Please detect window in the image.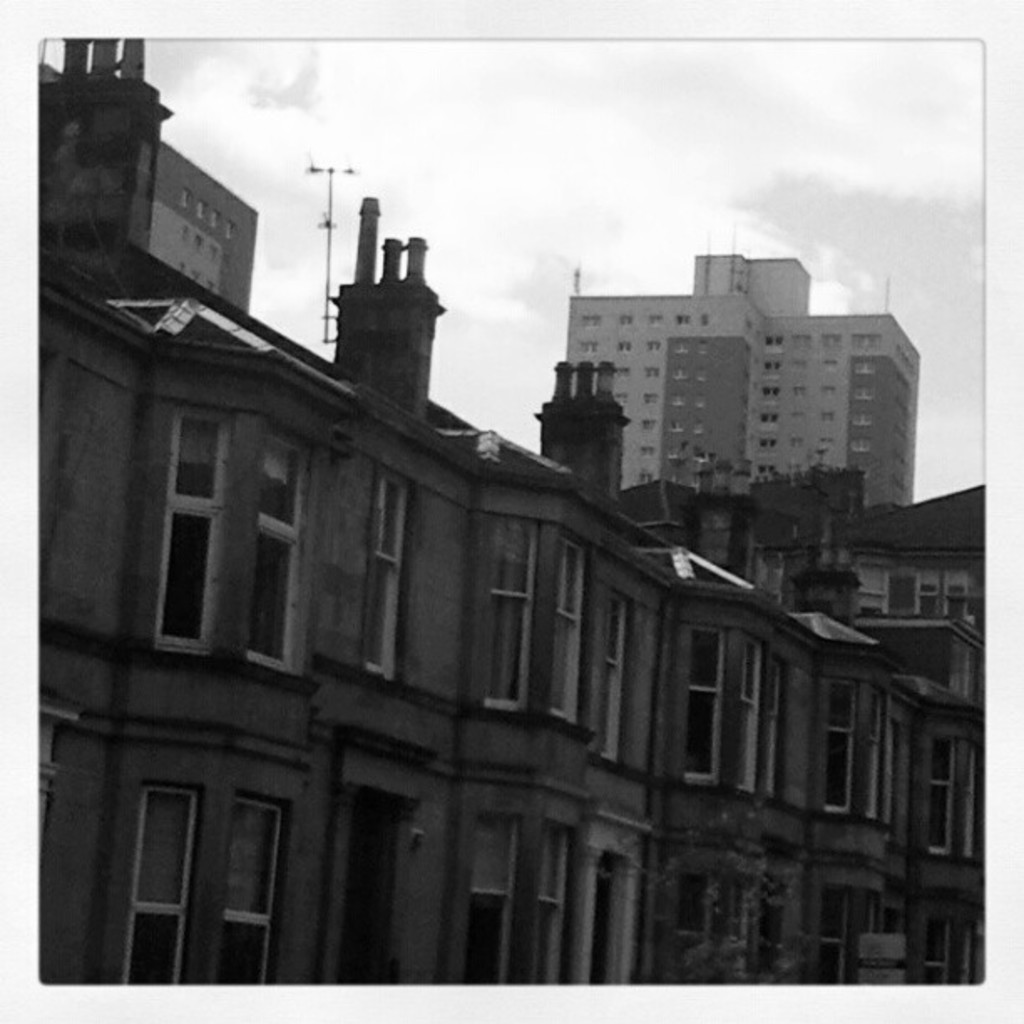
{"x1": 791, "y1": 410, "x2": 805, "y2": 422}.
